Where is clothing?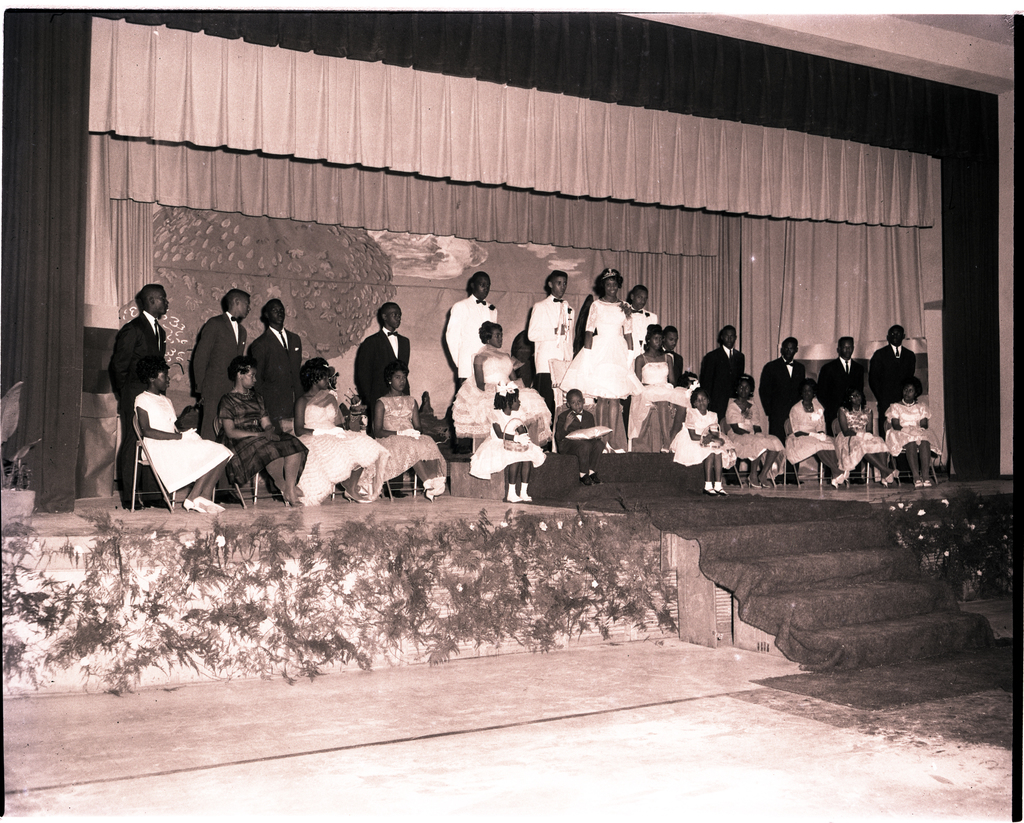
554:300:641:397.
